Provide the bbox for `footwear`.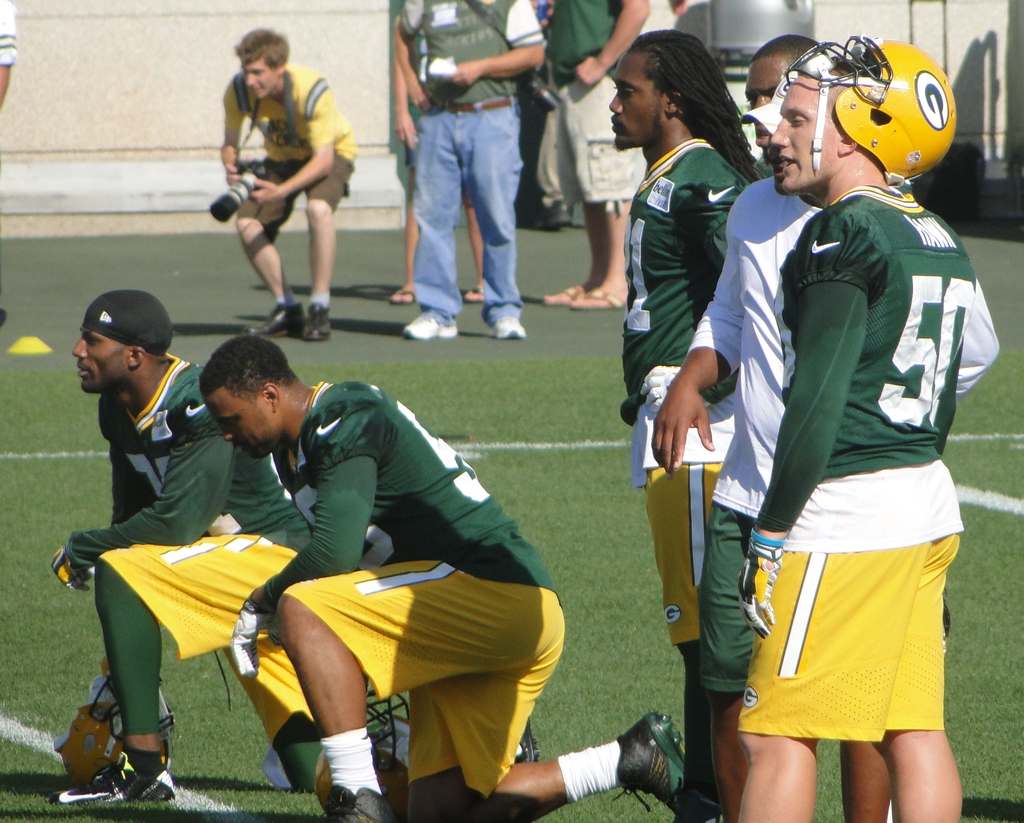
box=[399, 312, 459, 344].
